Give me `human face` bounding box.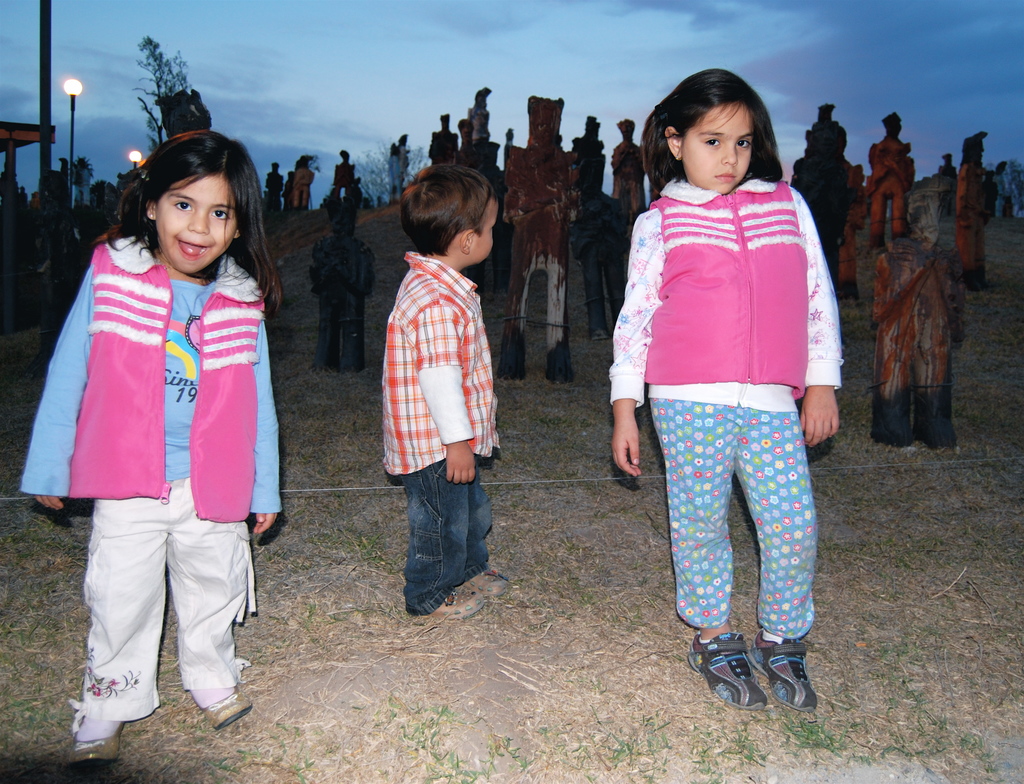
x1=474 y1=200 x2=497 y2=265.
